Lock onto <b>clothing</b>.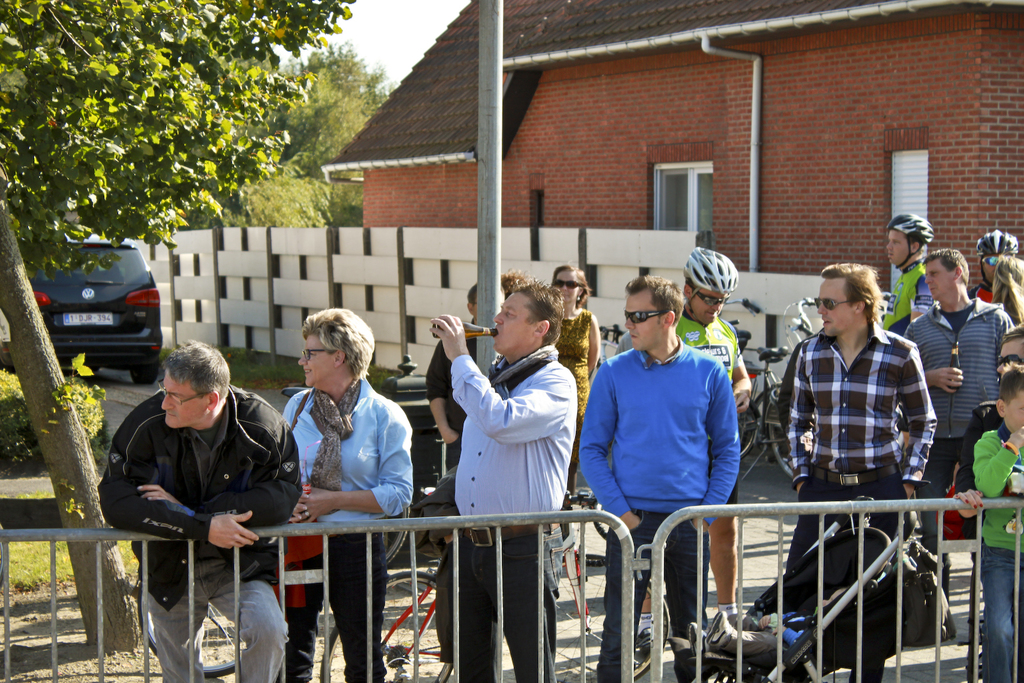
Locked: [573,330,745,682].
